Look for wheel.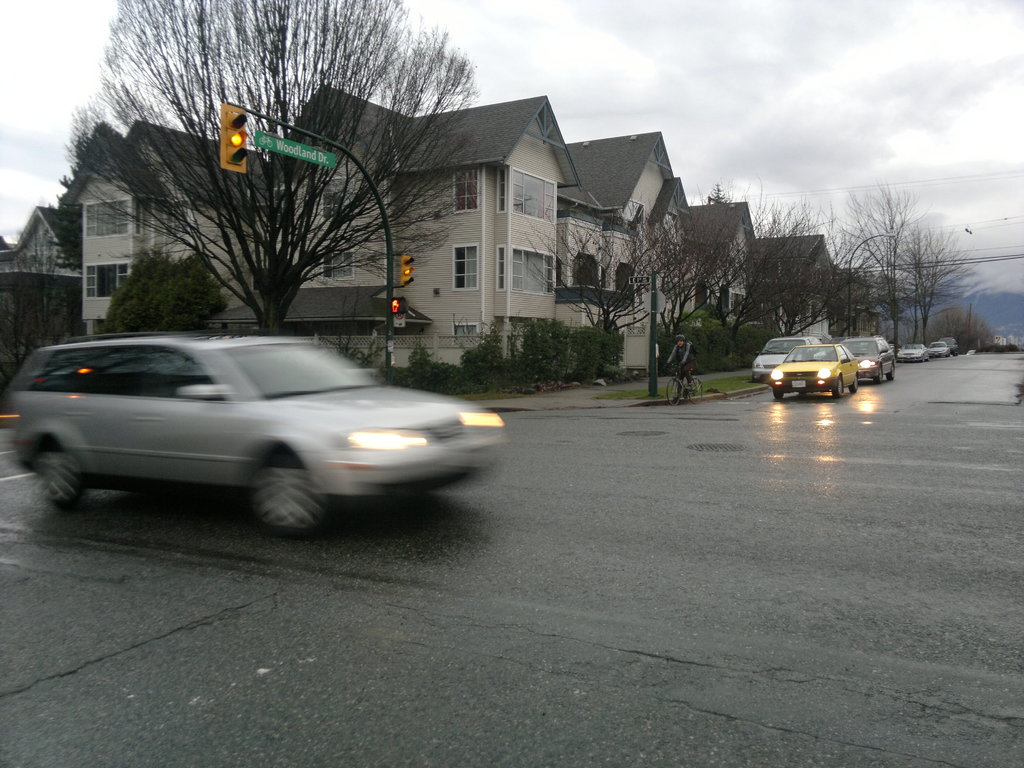
Found: bbox=[771, 389, 784, 400].
